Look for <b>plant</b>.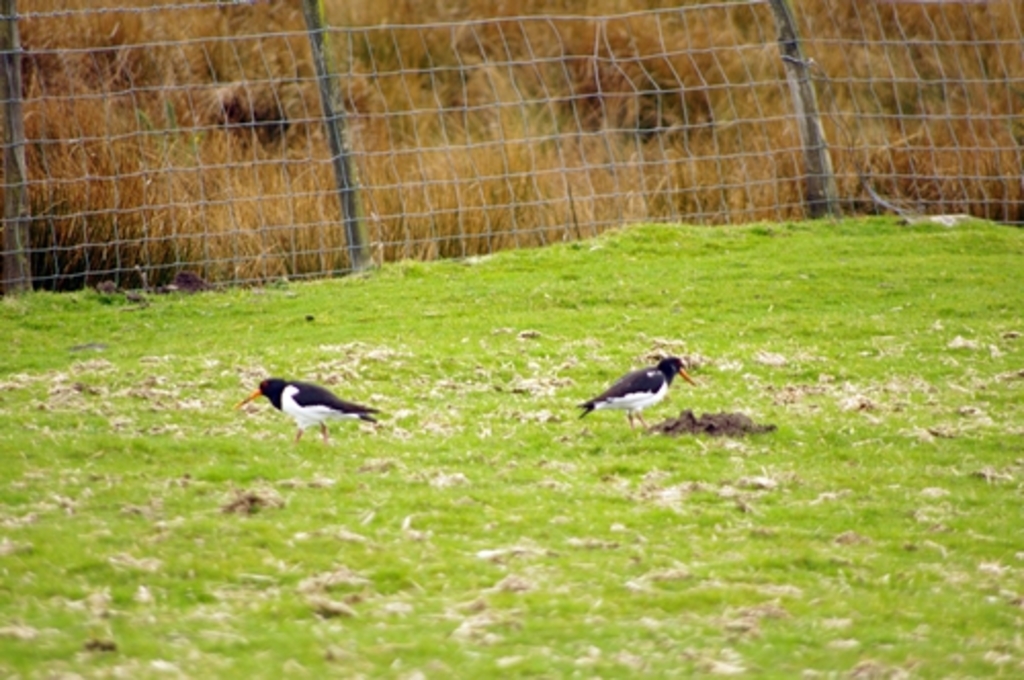
Found: locate(315, 0, 348, 102).
